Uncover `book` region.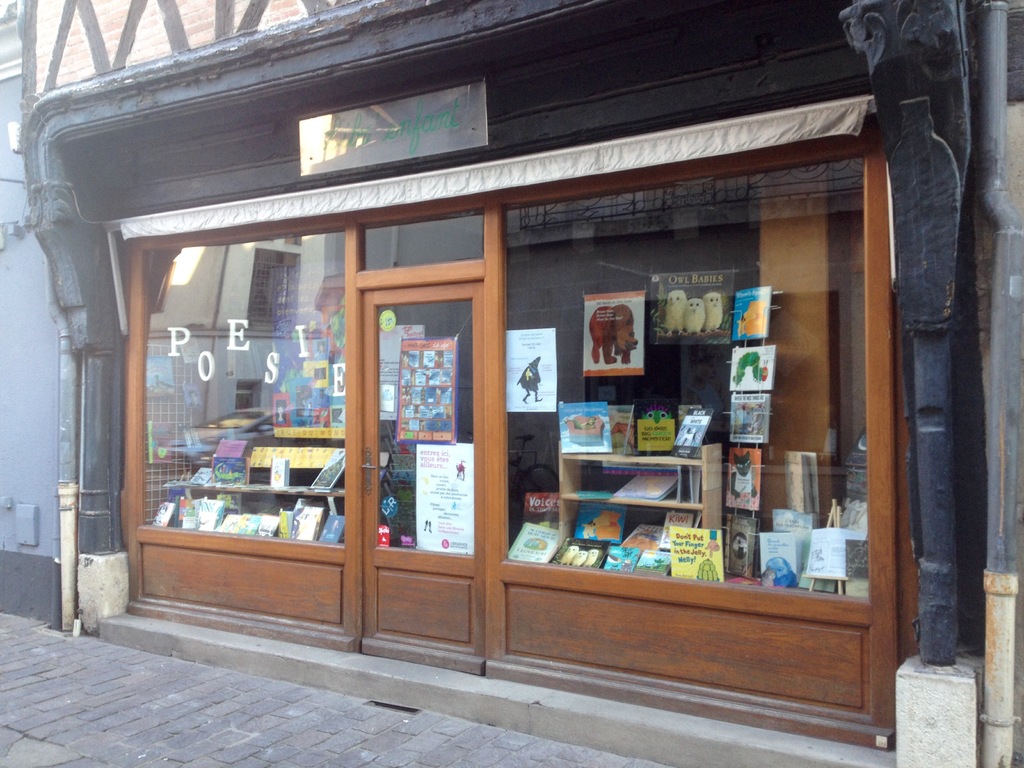
Uncovered: (312,452,345,496).
